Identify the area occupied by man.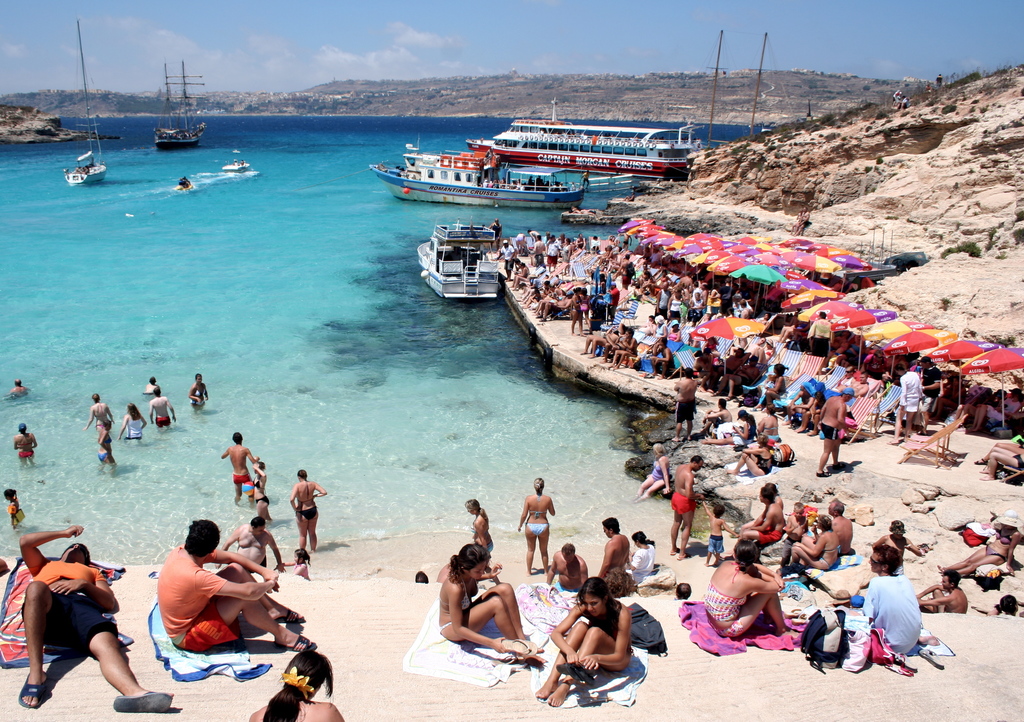
Area: [left=738, top=486, right=786, bottom=545].
